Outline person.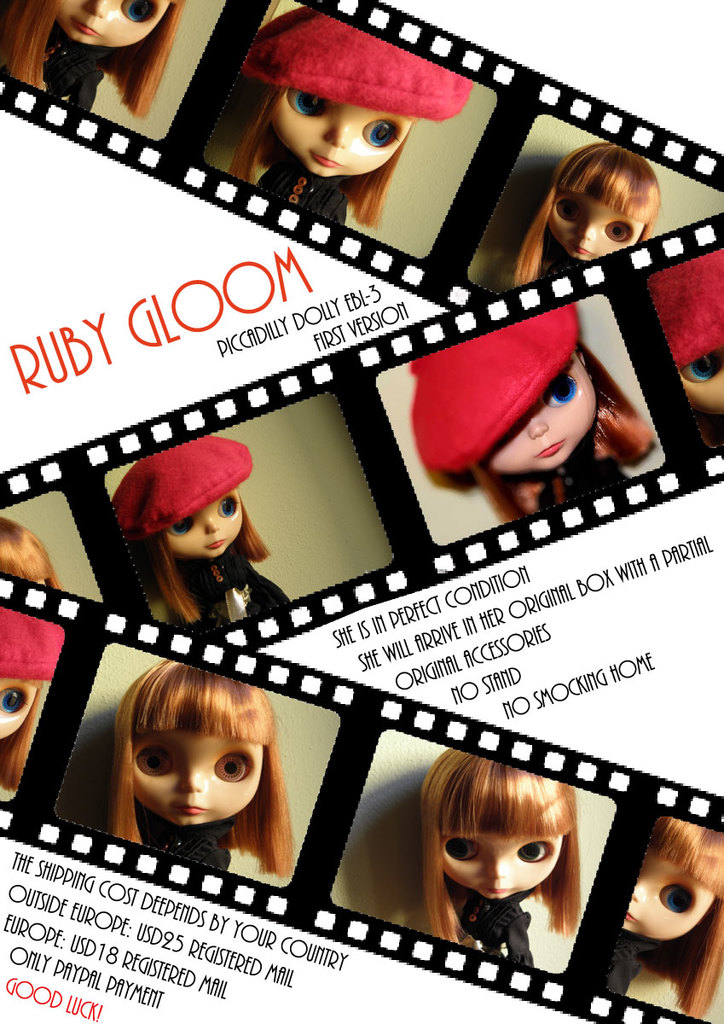
Outline: rect(515, 150, 658, 284).
